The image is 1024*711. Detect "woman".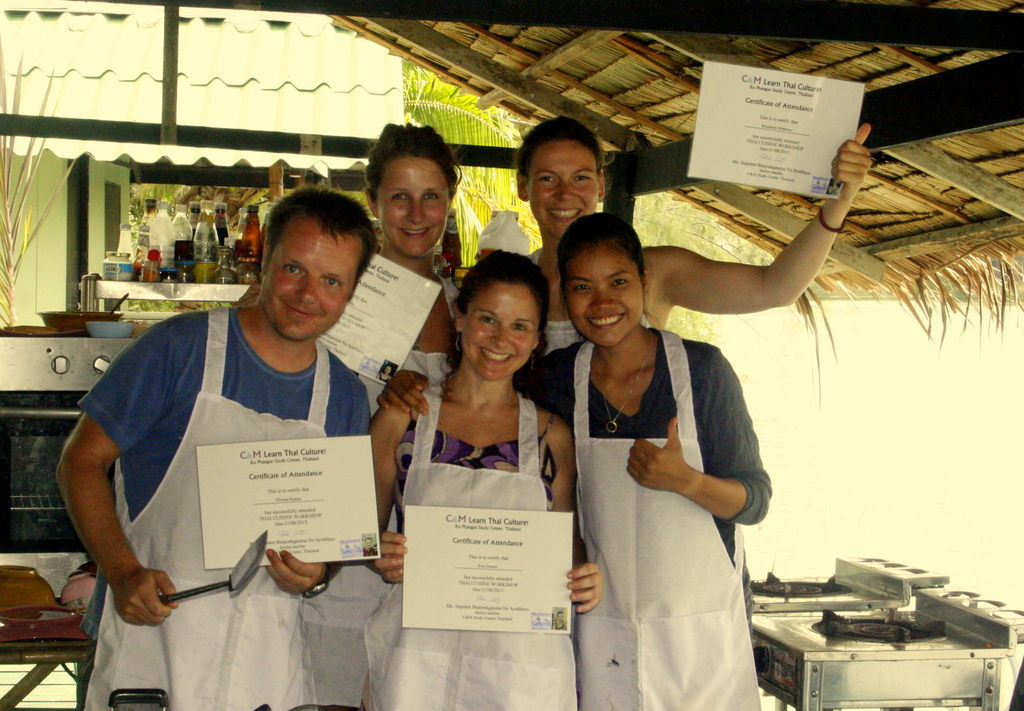
Detection: l=343, t=113, r=455, b=412.
